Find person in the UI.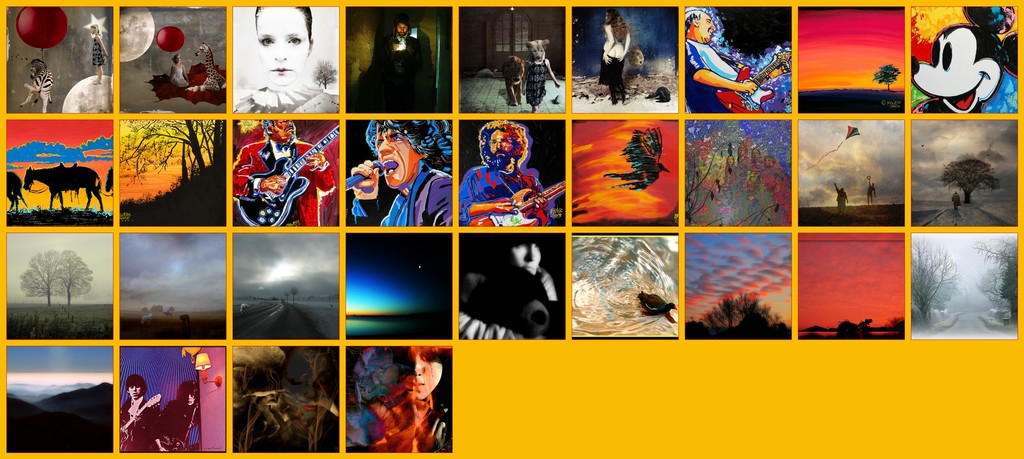
UI element at l=231, t=118, r=335, b=227.
